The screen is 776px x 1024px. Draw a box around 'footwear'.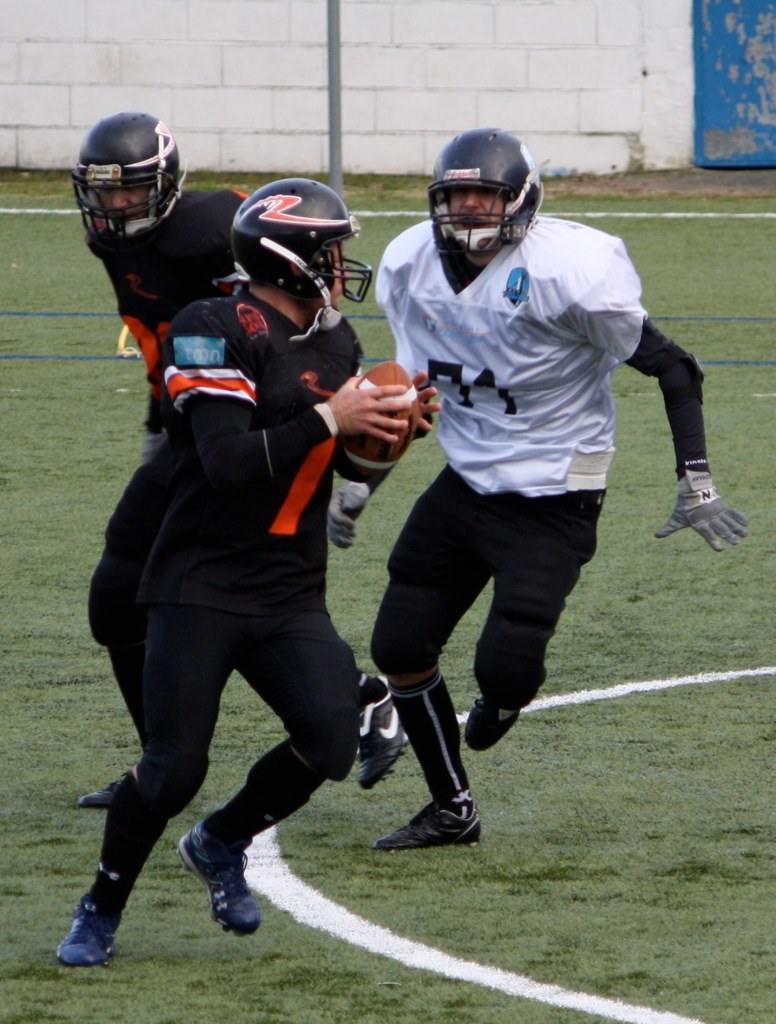
<box>62,863,115,978</box>.
